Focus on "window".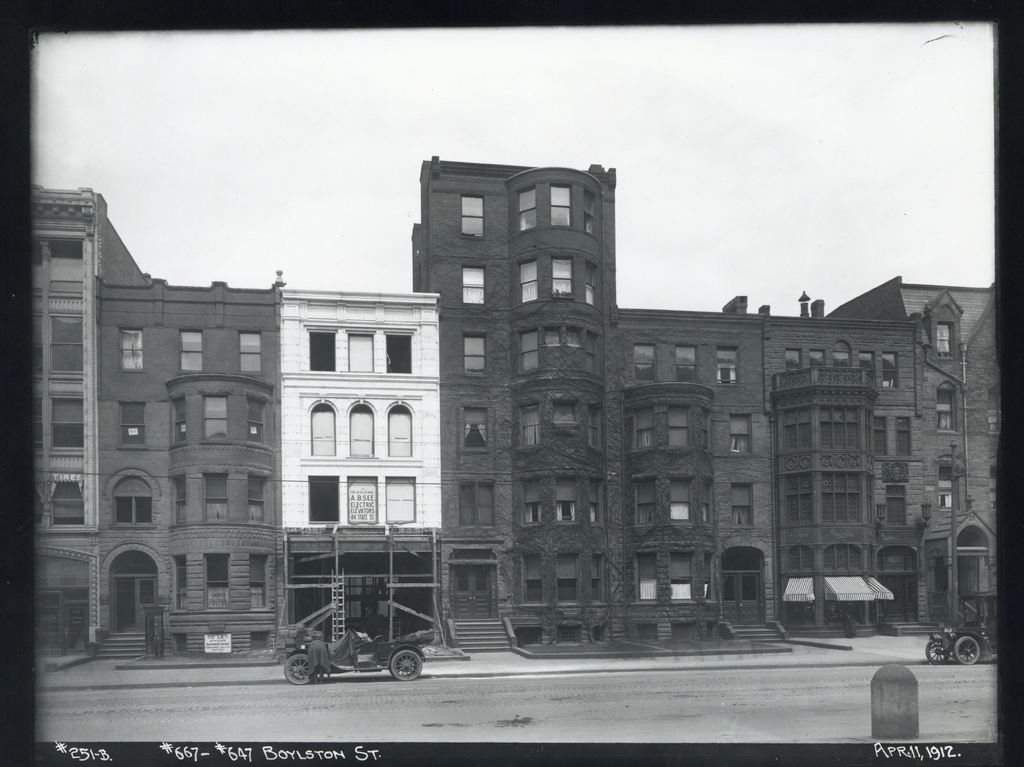
Focused at x1=463 y1=336 x2=486 y2=377.
